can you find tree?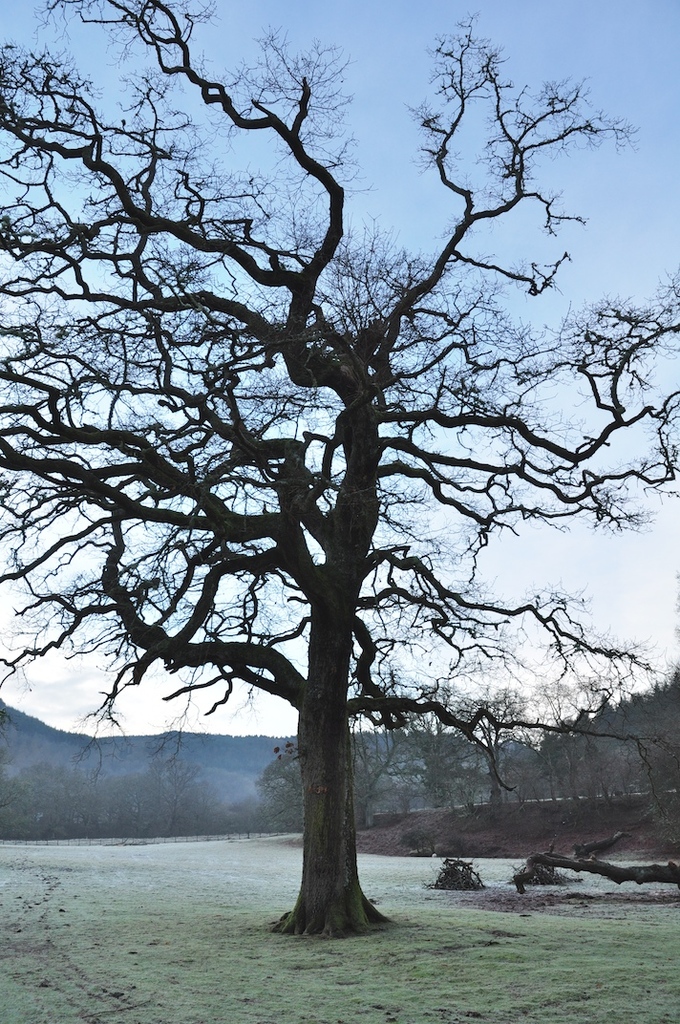
Yes, bounding box: bbox(29, 18, 625, 917).
